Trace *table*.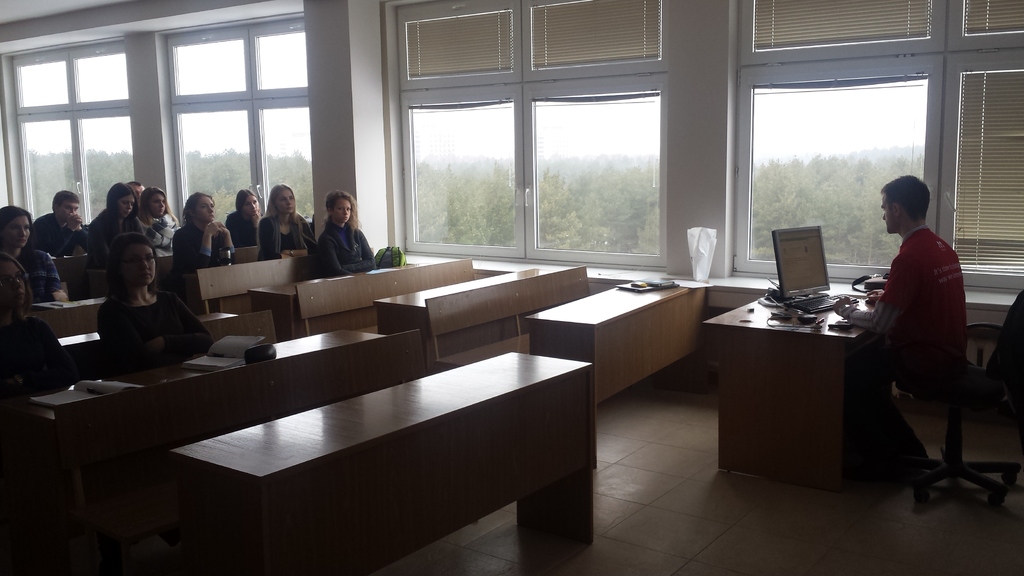
Traced to bbox=(525, 277, 708, 410).
